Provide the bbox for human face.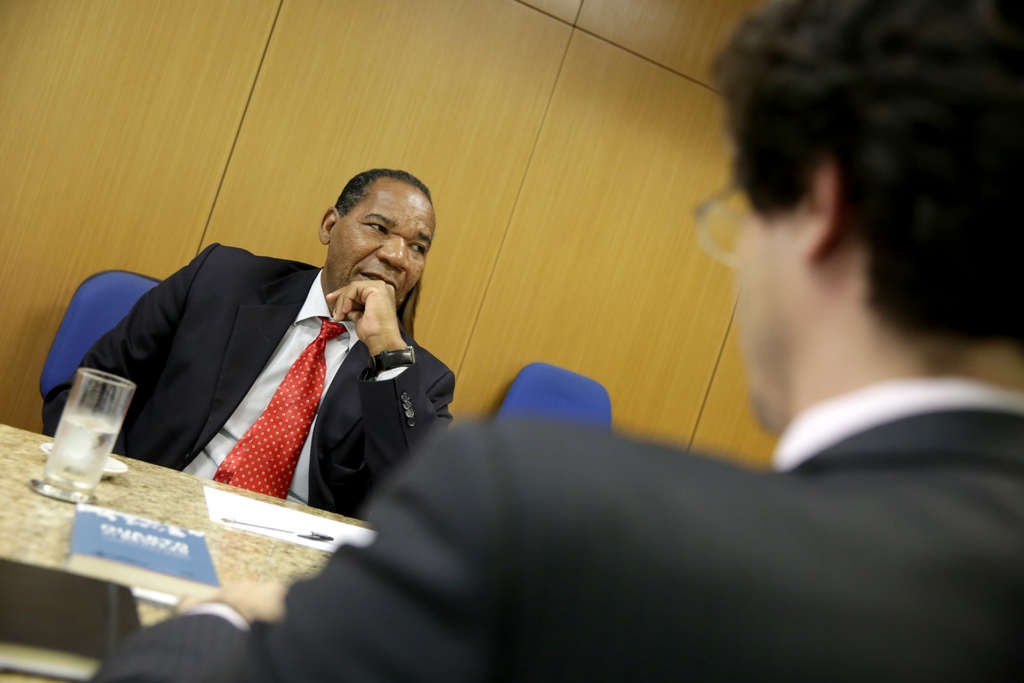
x1=328, y1=186, x2=436, y2=288.
